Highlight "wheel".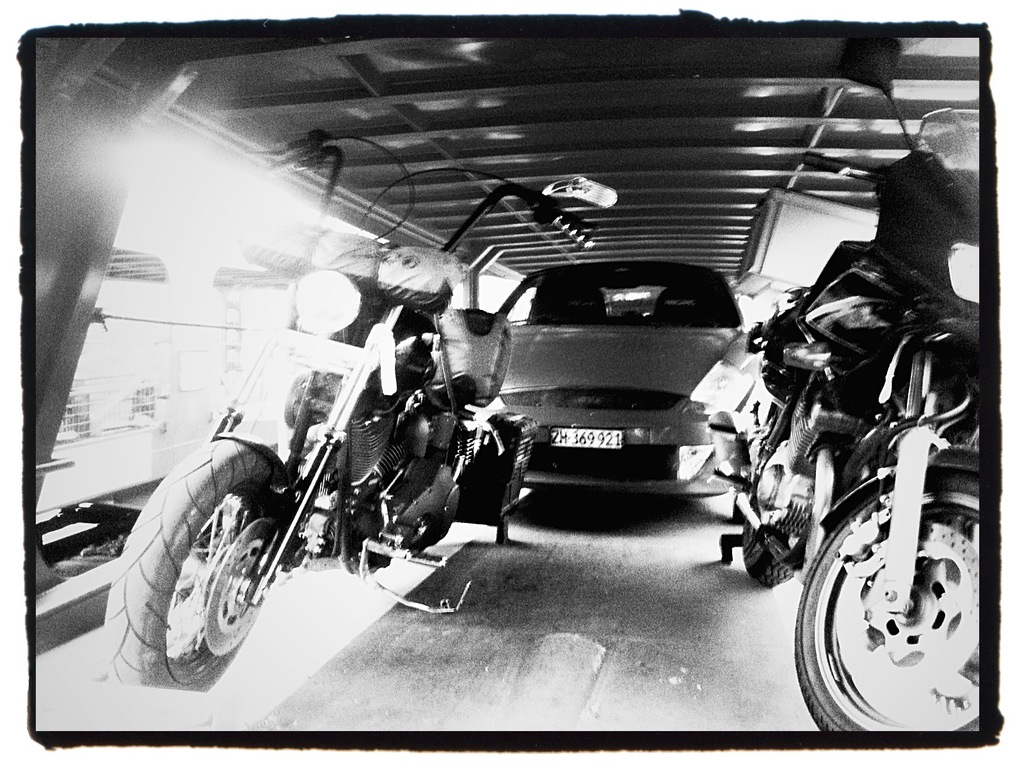
Highlighted region: locate(104, 440, 284, 690).
